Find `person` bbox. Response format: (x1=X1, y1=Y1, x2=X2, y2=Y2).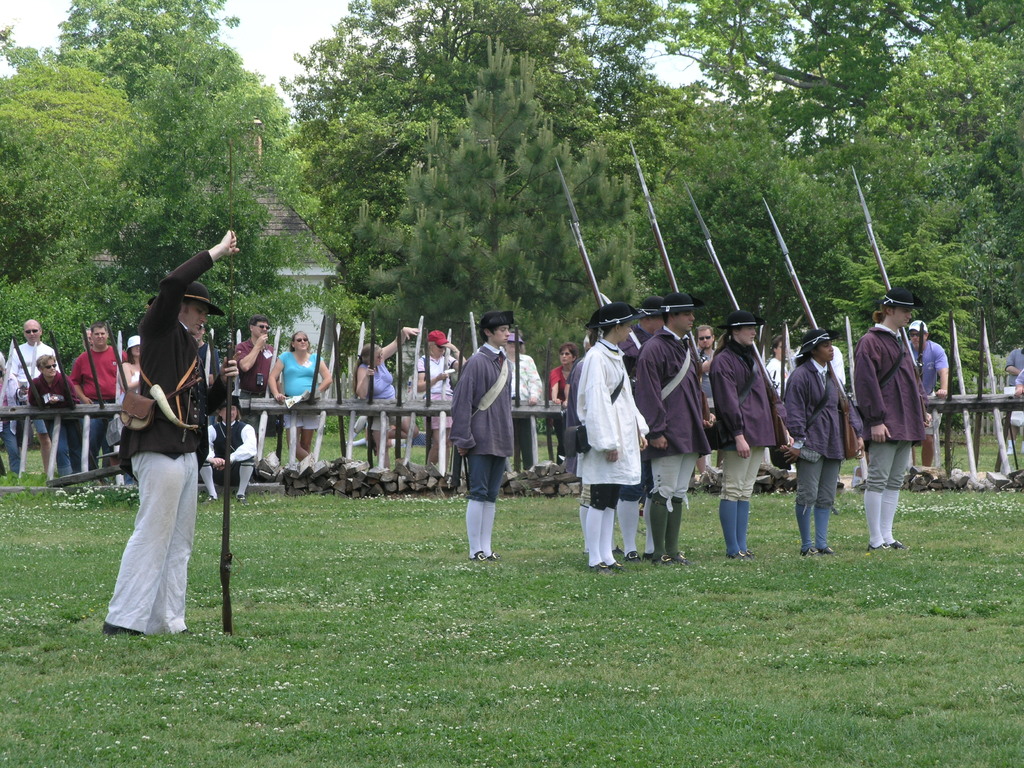
(x1=196, y1=392, x2=257, y2=497).
